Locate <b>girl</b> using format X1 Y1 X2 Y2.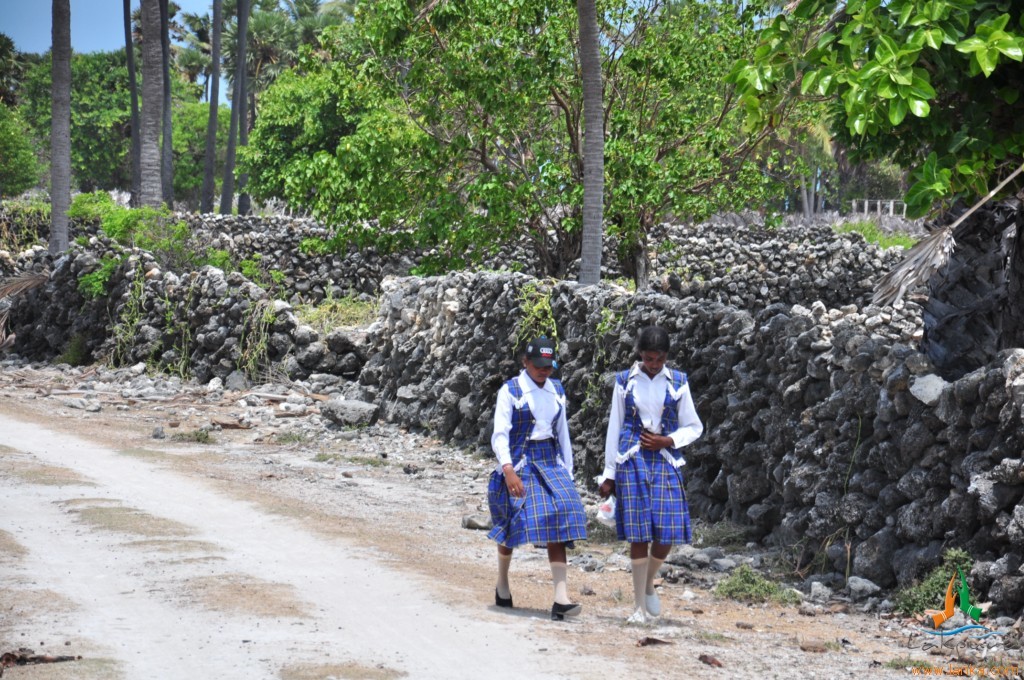
595 327 708 623.
